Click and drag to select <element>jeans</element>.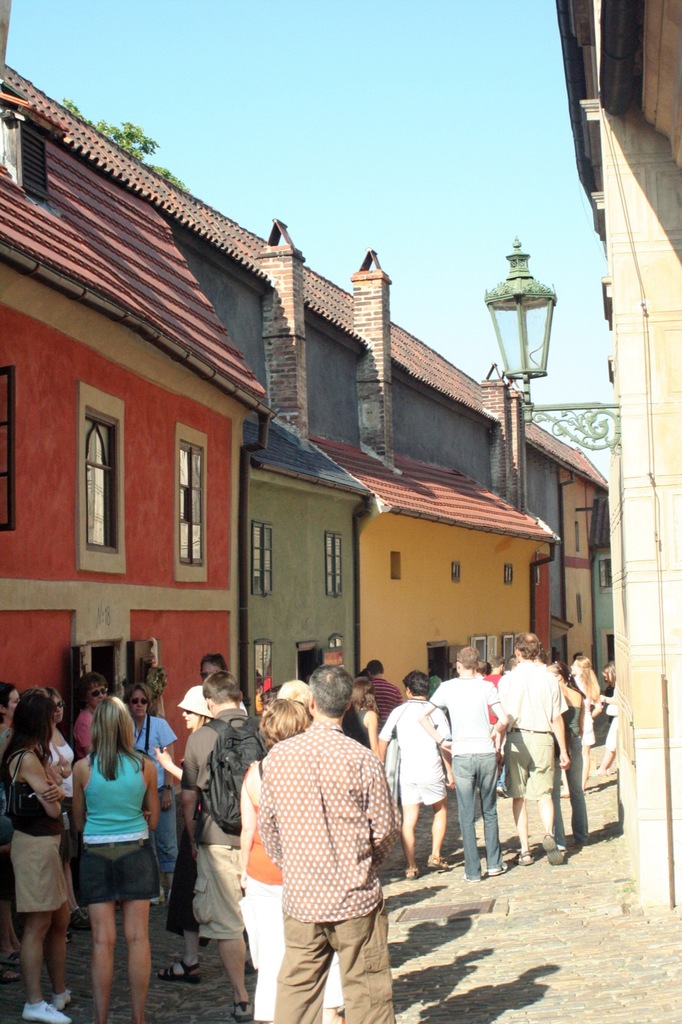
Selection: (x1=187, y1=844, x2=253, y2=942).
